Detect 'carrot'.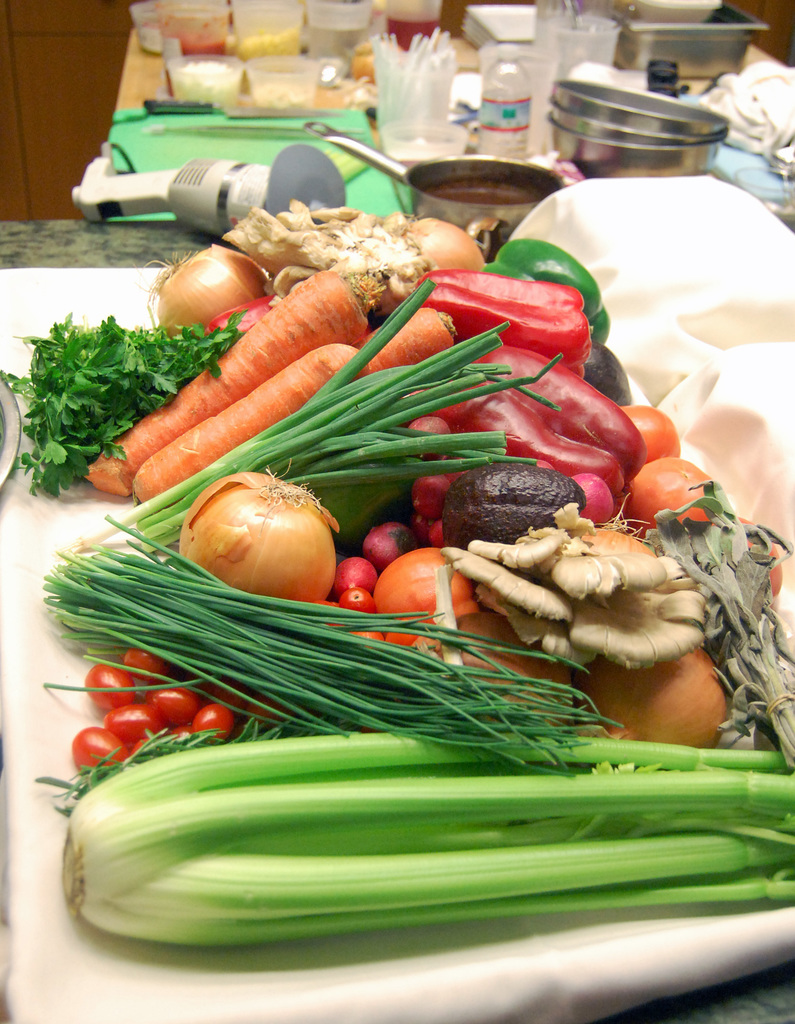
Detected at 80:263:371:496.
